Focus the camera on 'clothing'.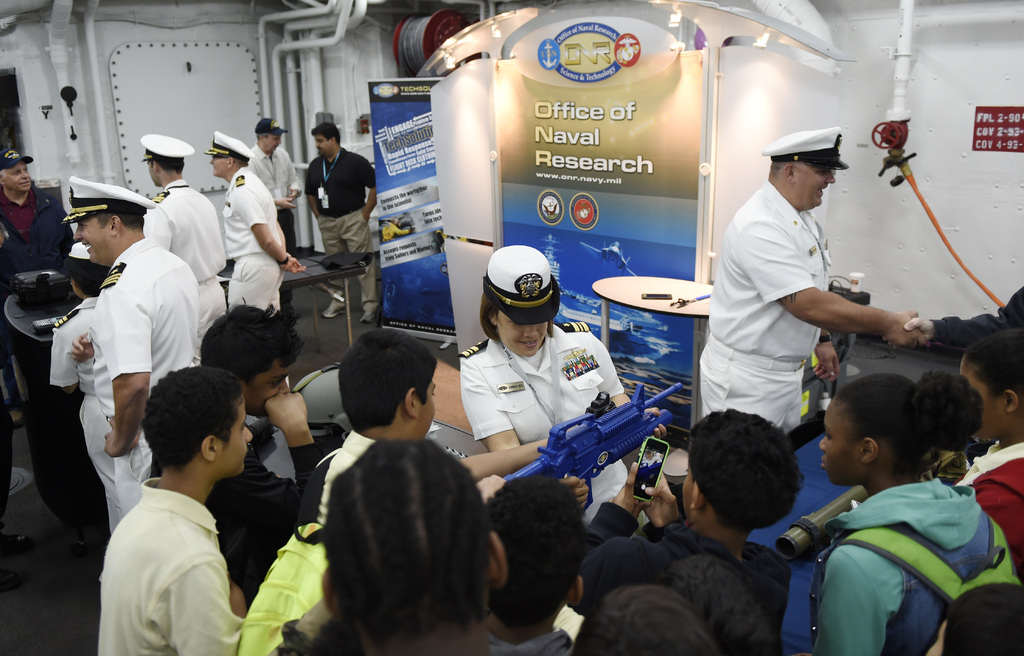
Focus region: bbox=[294, 425, 383, 524].
